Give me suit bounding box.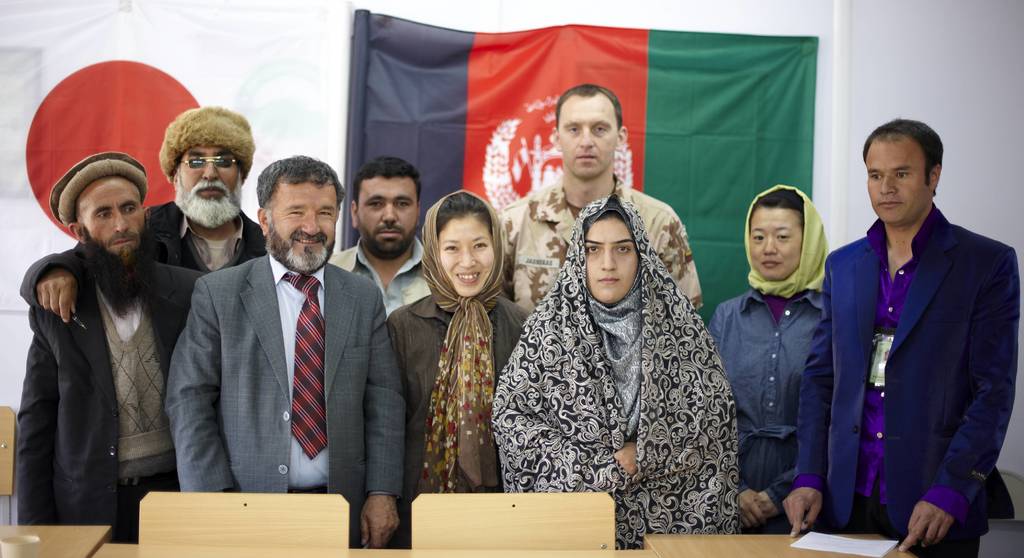
[left=164, top=250, right=408, bottom=550].
